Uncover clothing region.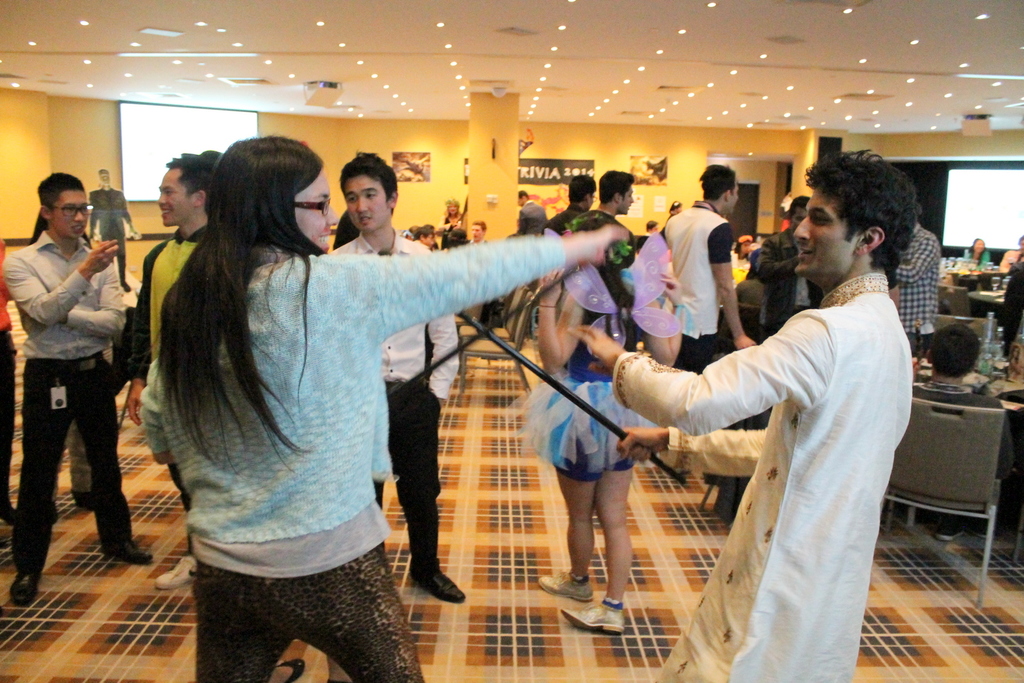
Uncovered: detection(0, 236, 18, 497).
